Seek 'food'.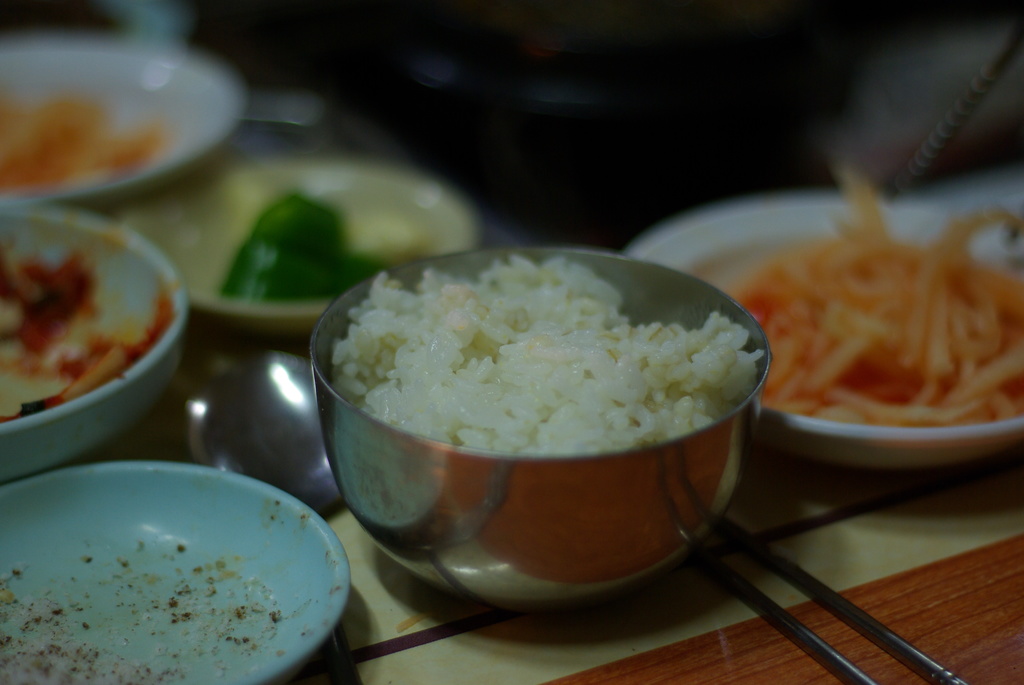
[left=296, top=237, right=775, bottom=537].
